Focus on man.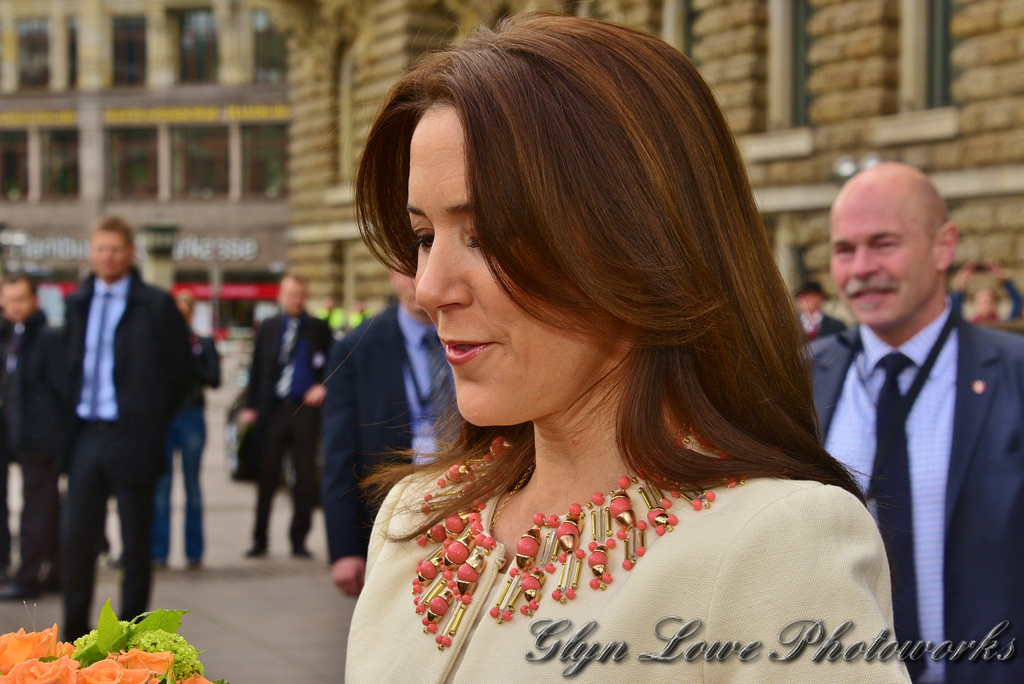
Focused at [158, 303, 224, 575].
